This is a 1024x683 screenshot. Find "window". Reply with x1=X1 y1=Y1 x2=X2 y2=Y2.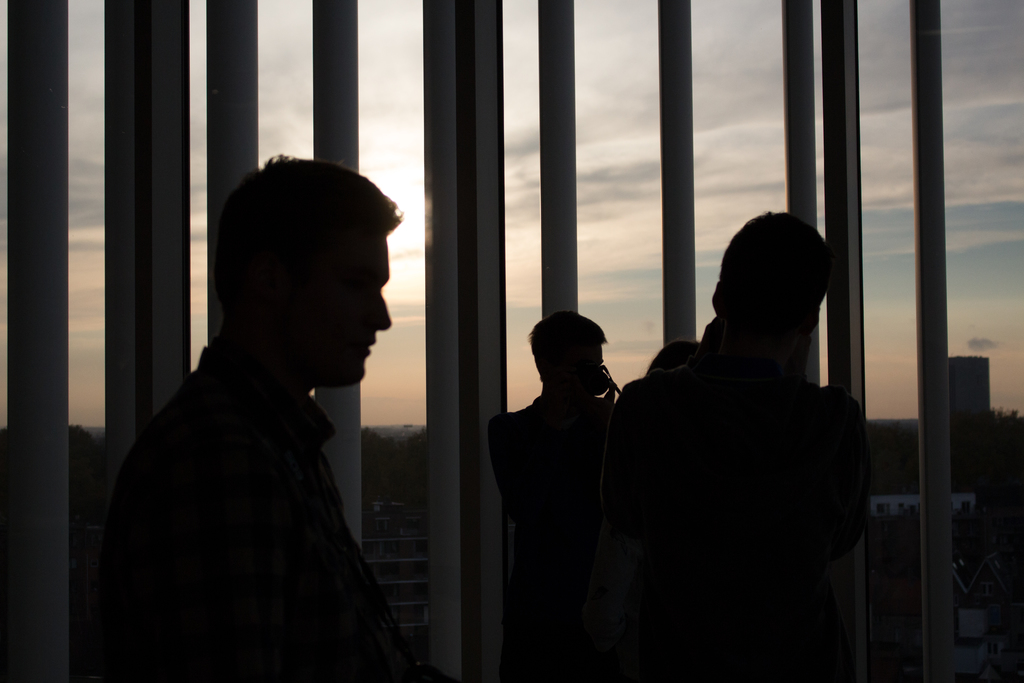
x1=981 y1=579 x2=991 y2=599.
